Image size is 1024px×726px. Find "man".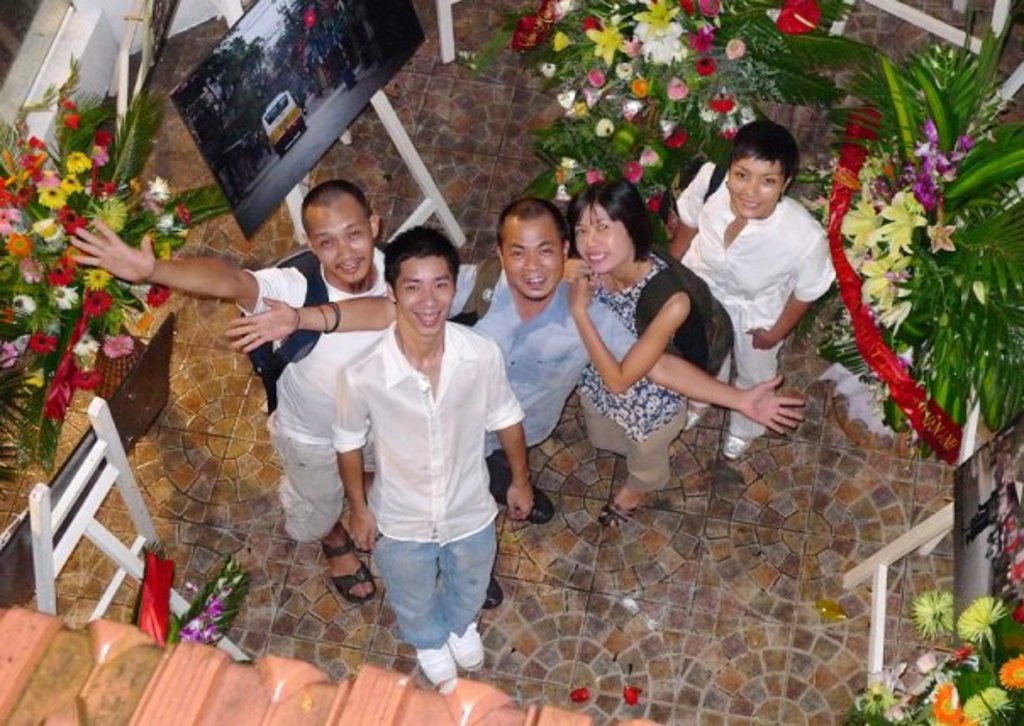
l=231, t=193, r=809, b=606.
